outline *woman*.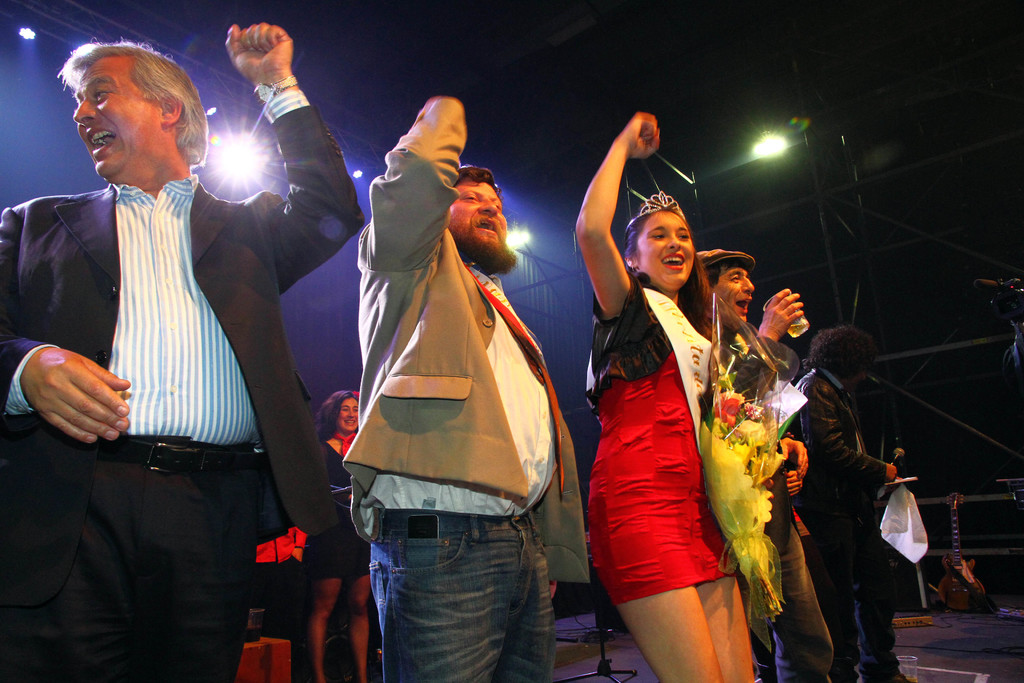
Outline: l=300, t=390, r=375, b=682.
